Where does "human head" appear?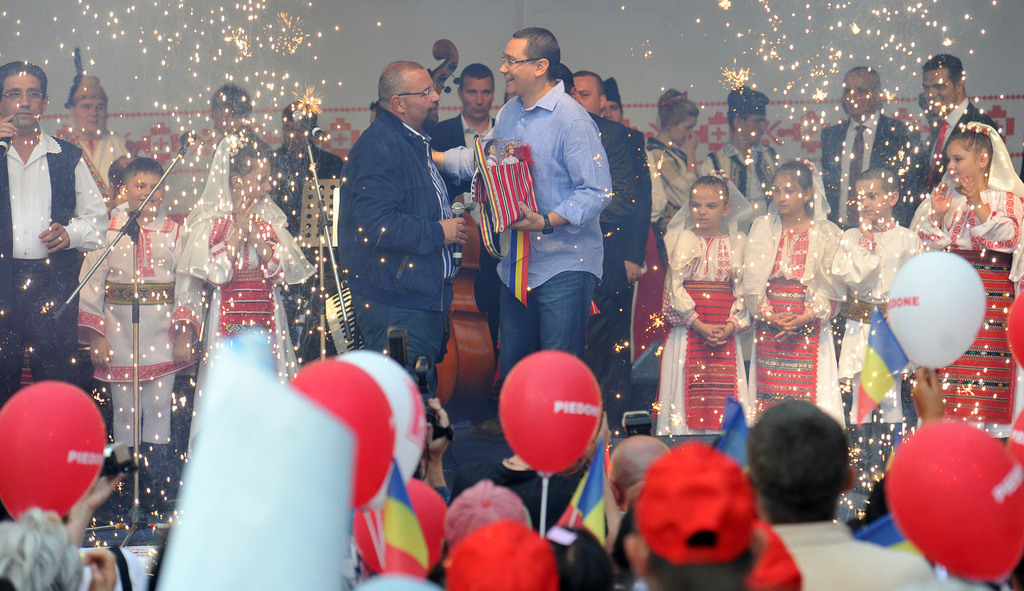
Appears at {"x1": 842, "y1": 65, "x2": 883, "y2": 117}.
